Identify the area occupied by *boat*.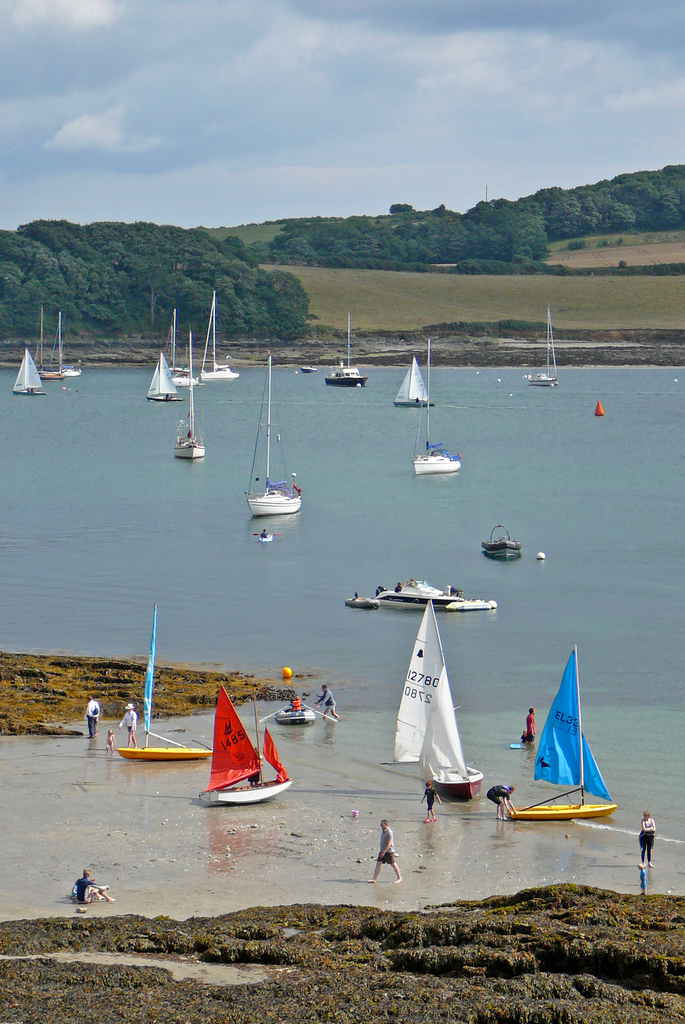
Area: select_region(506, 643, 618, 818).
